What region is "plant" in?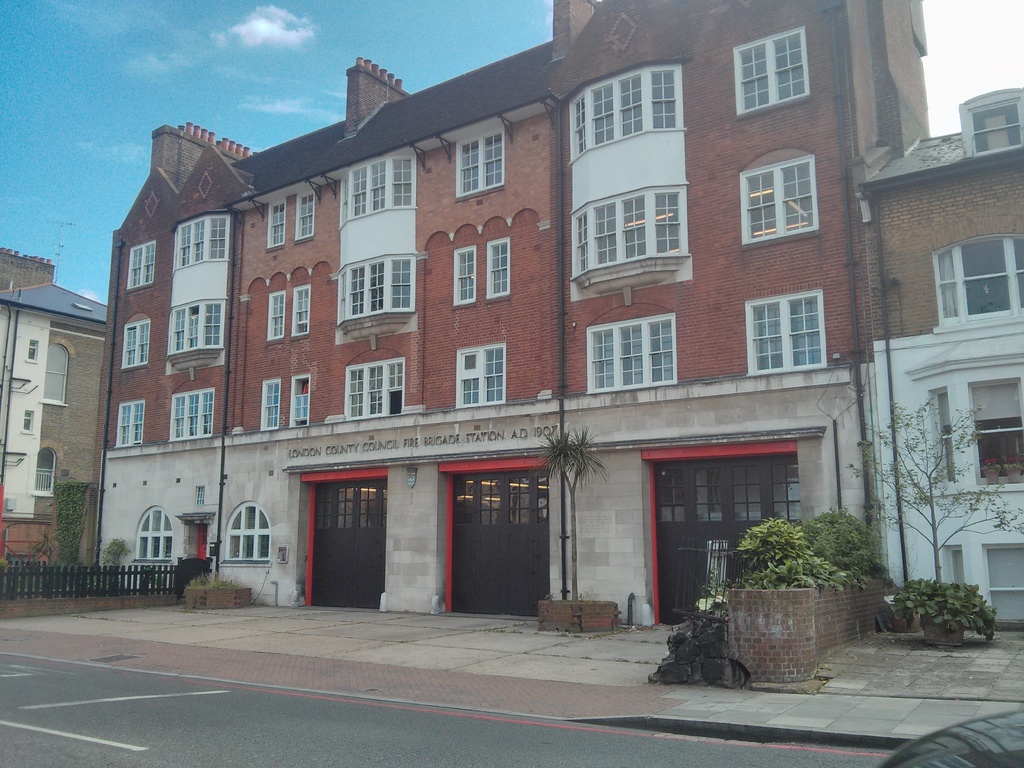
bbox(525, 426, 611, 603).
